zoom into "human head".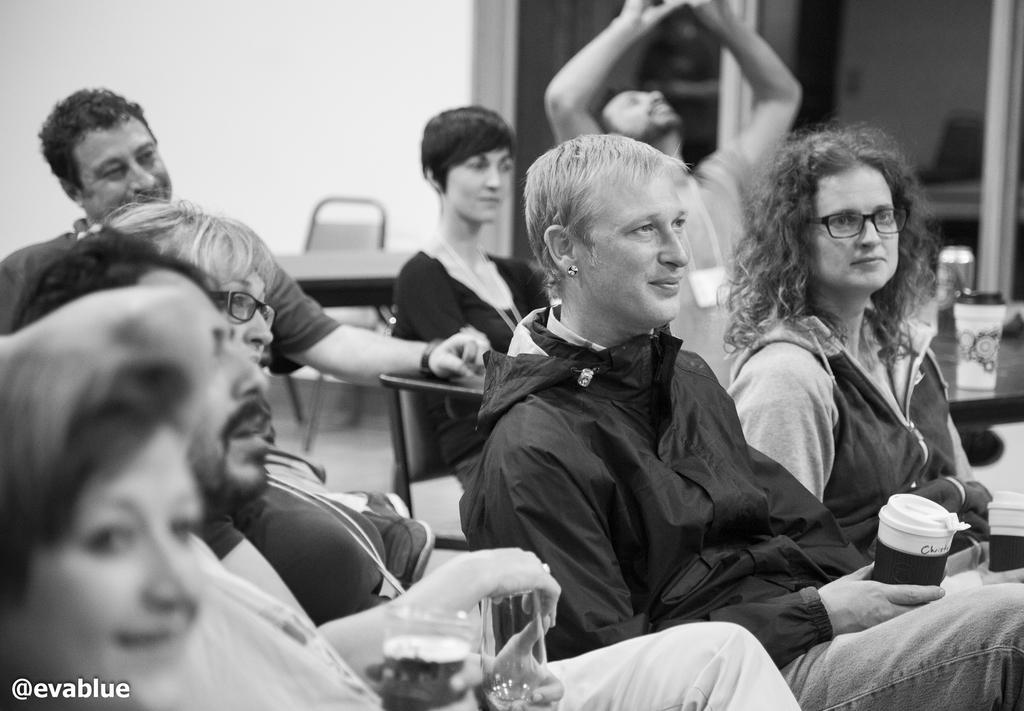
Zoom target: x1=737, y1=115, x2=934, y2=314.
